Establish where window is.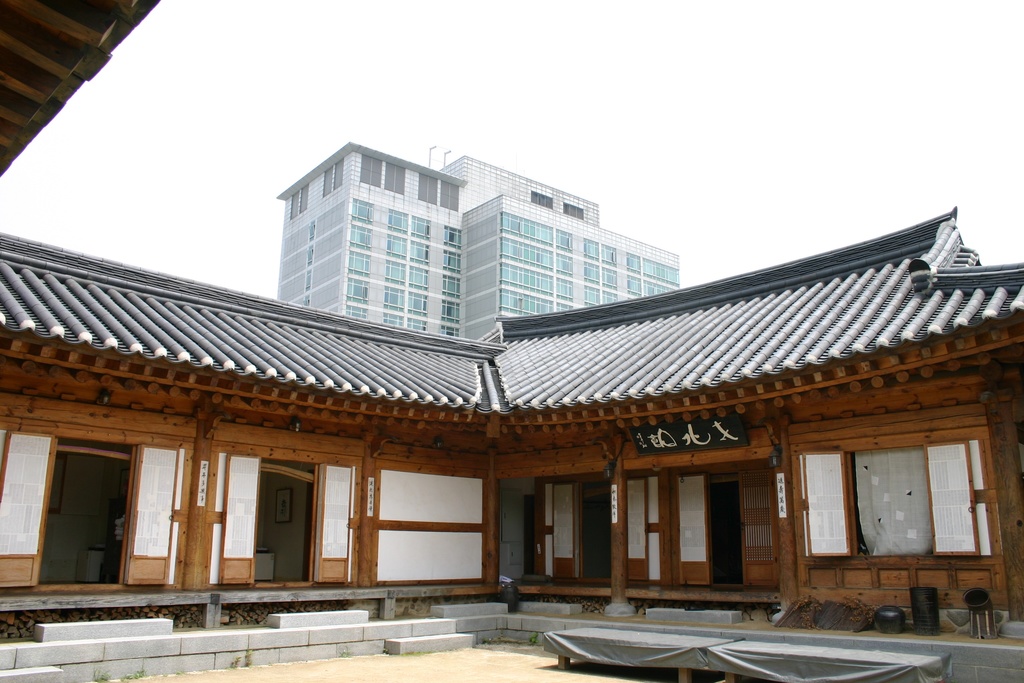
Established at box=[624, 295, 645, 301].
